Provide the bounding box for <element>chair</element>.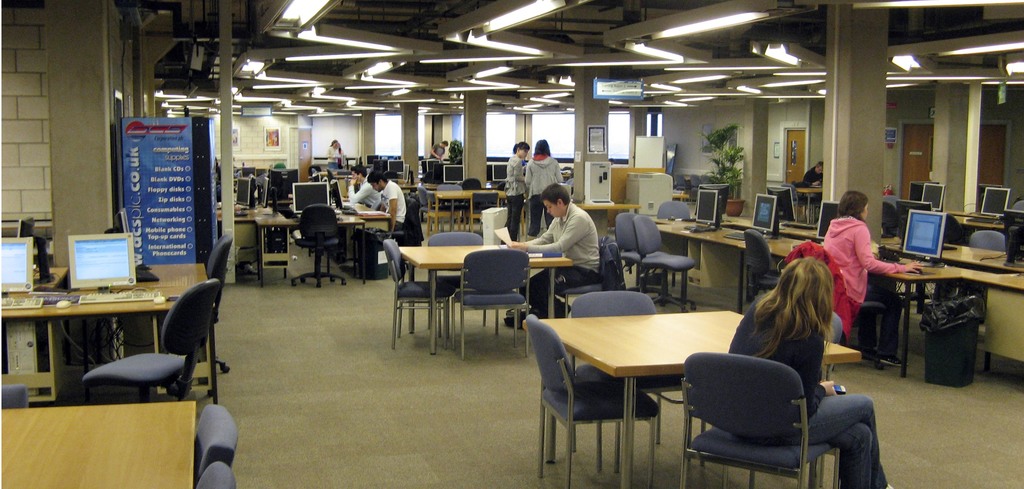
{"left": 532, "top": 315, "right": 656, "bottom": 488}.
